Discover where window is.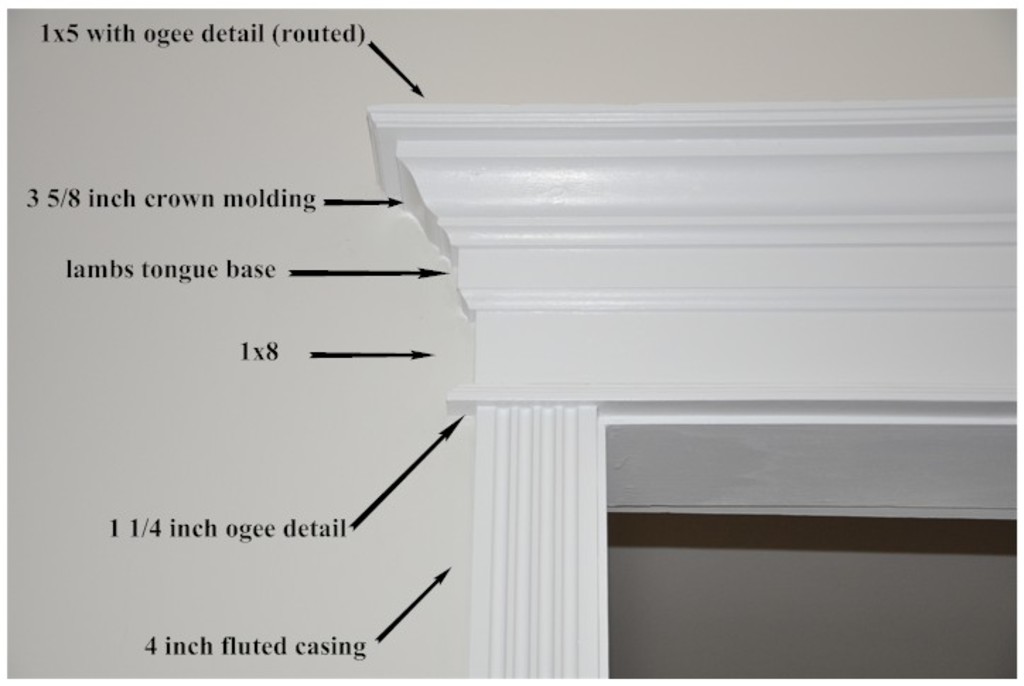
Discovered at BBox(611, 511, 1023, 685).
